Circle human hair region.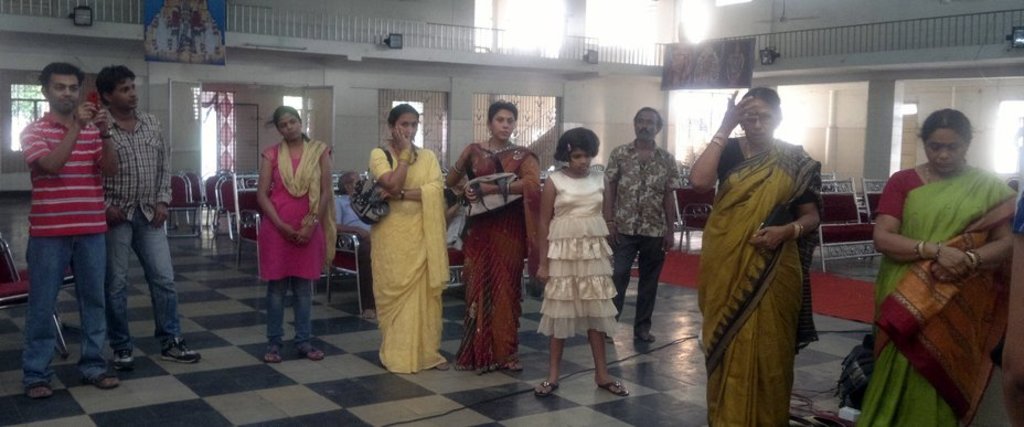
Region: bbox=[917, 106, 972, 142].
